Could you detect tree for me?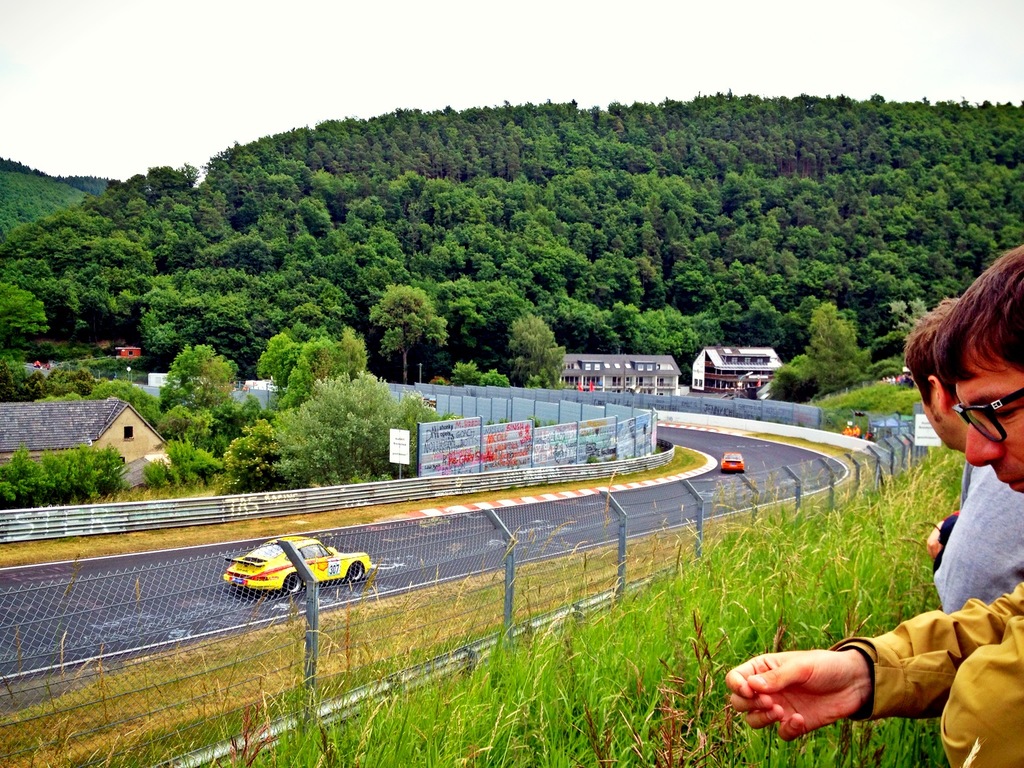
Detection result: locate(275, 365, 439, 487).
